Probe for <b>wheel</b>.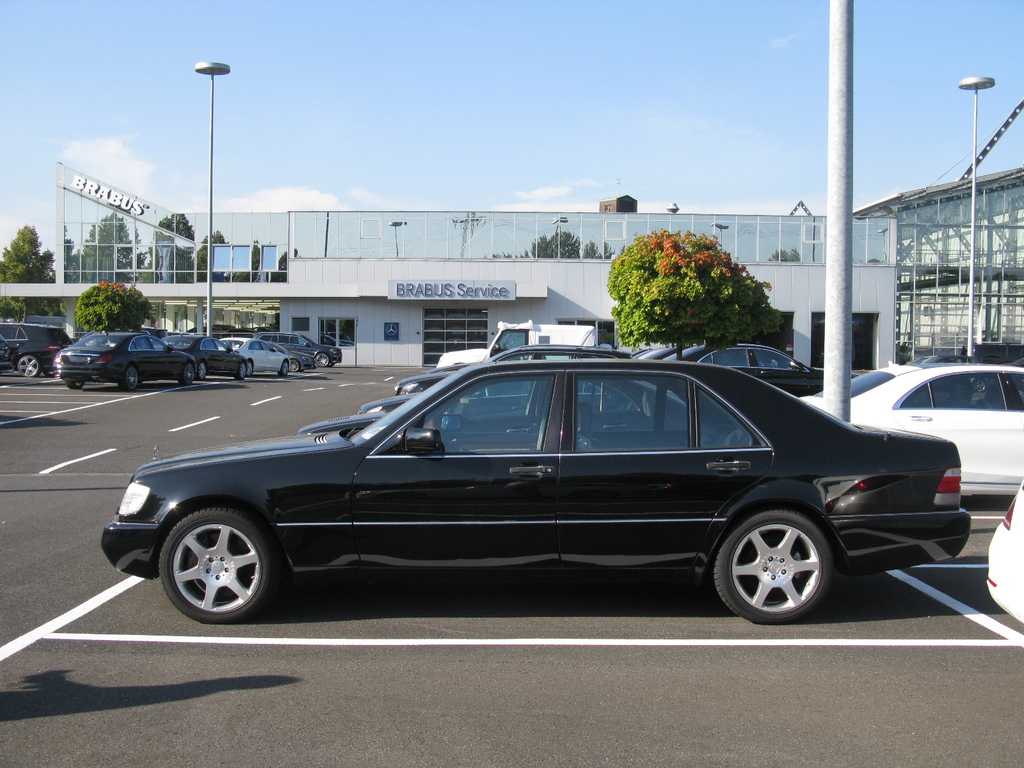
Probe result: 710/506/837/630.
